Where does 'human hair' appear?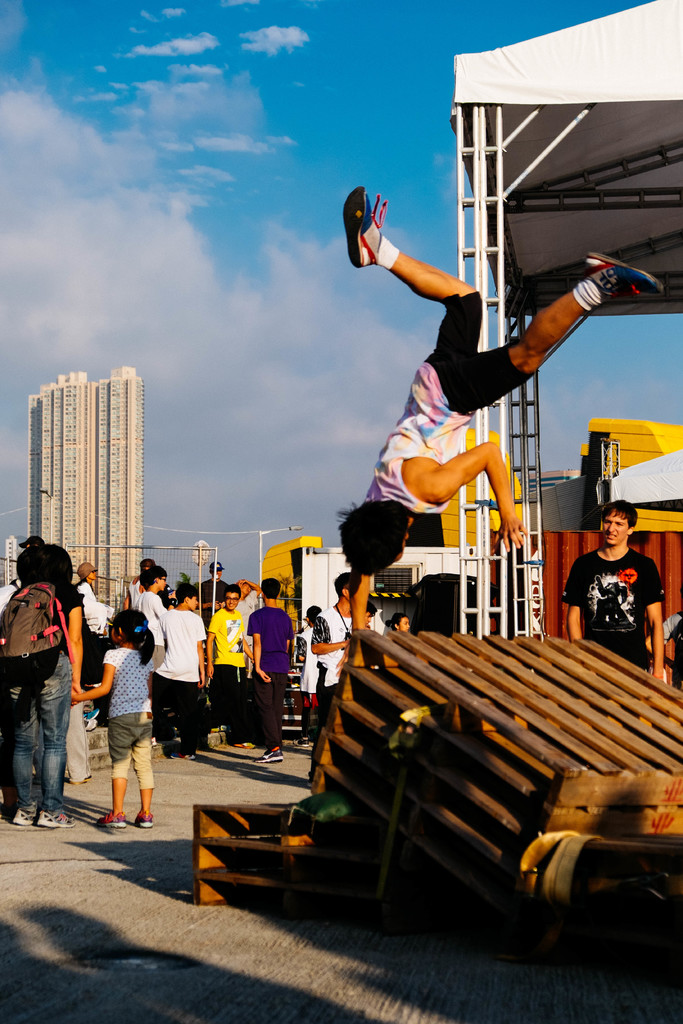
Appears at (110, 610, 158, 664).
